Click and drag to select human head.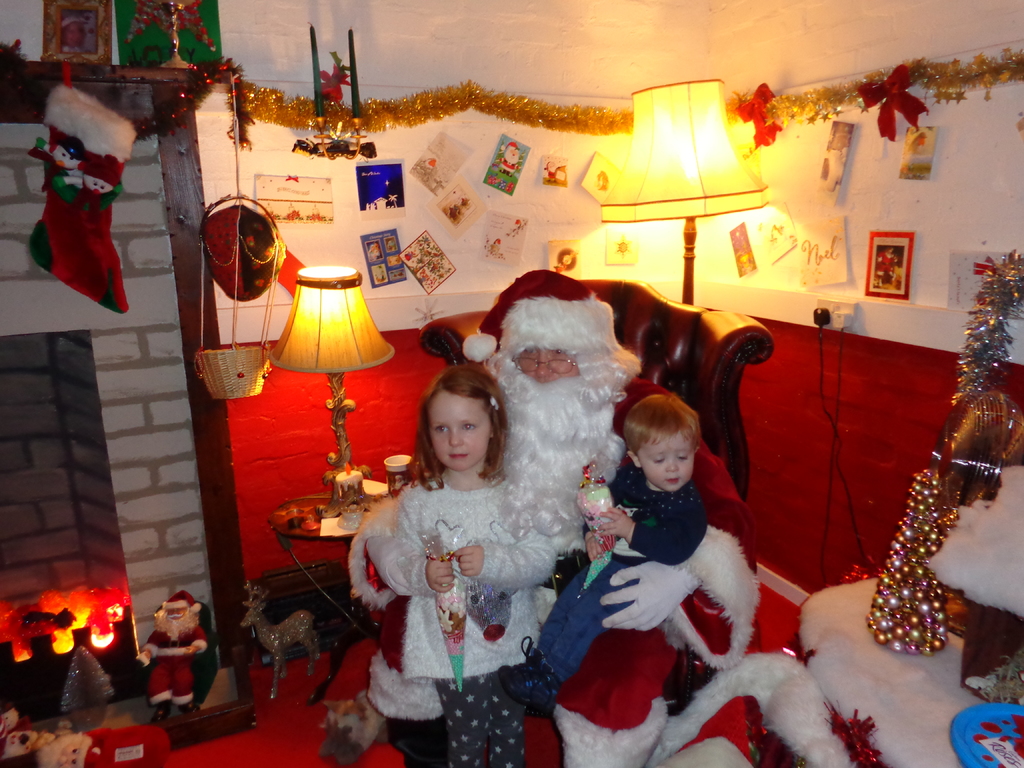
Selection: 50:136:88:172.
